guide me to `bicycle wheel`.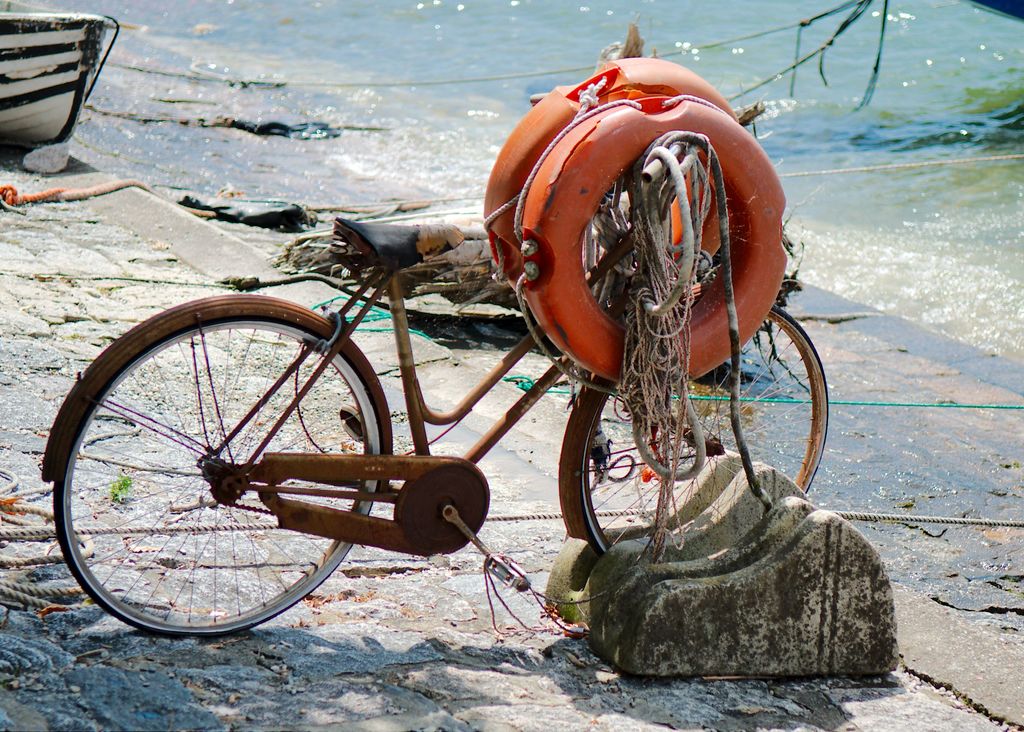
Guidance: 584:306:830:557.
